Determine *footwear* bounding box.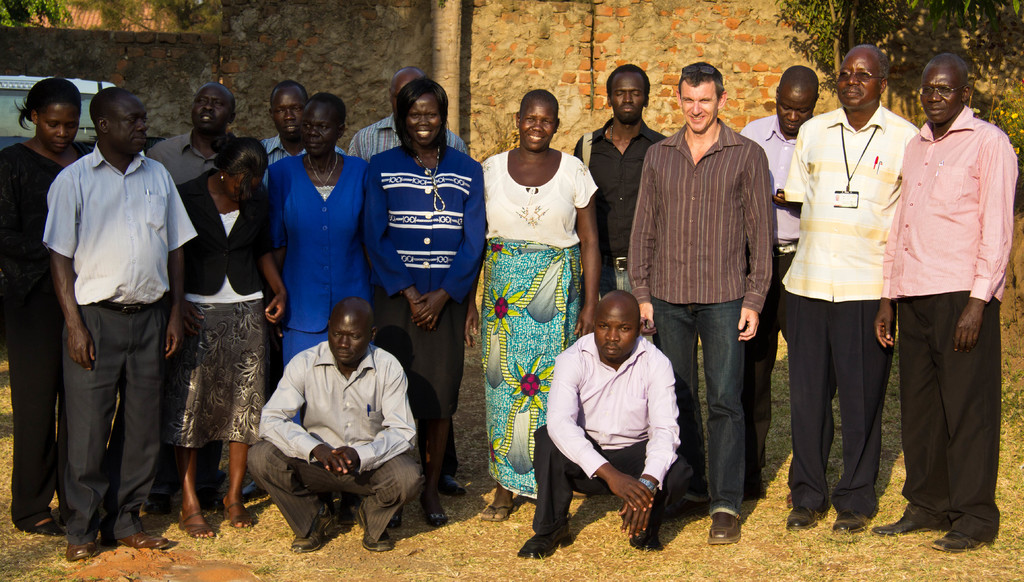
Determined: 67, 541, 97, 562.
